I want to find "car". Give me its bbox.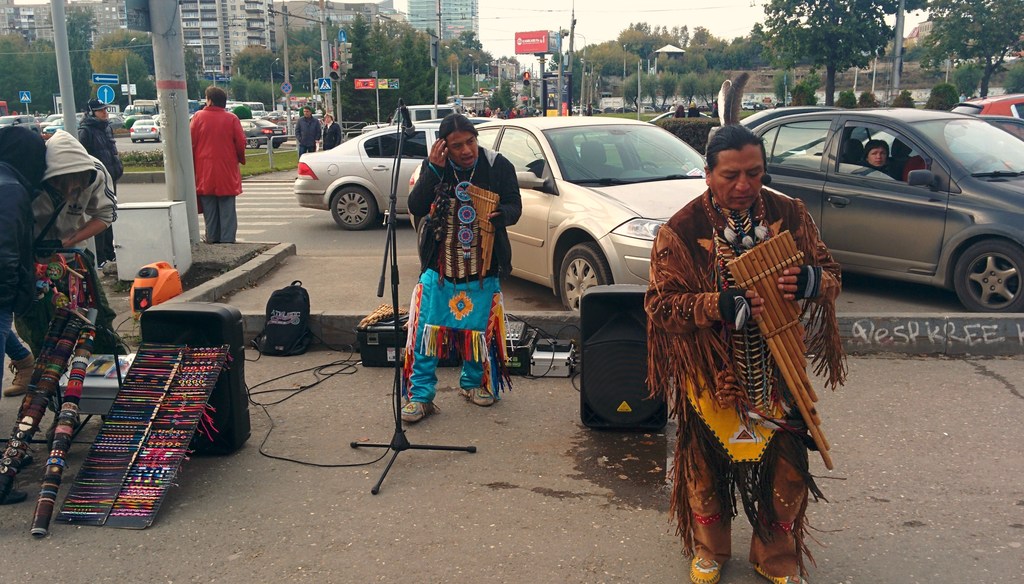
locate(404, 112, 716, 318).
